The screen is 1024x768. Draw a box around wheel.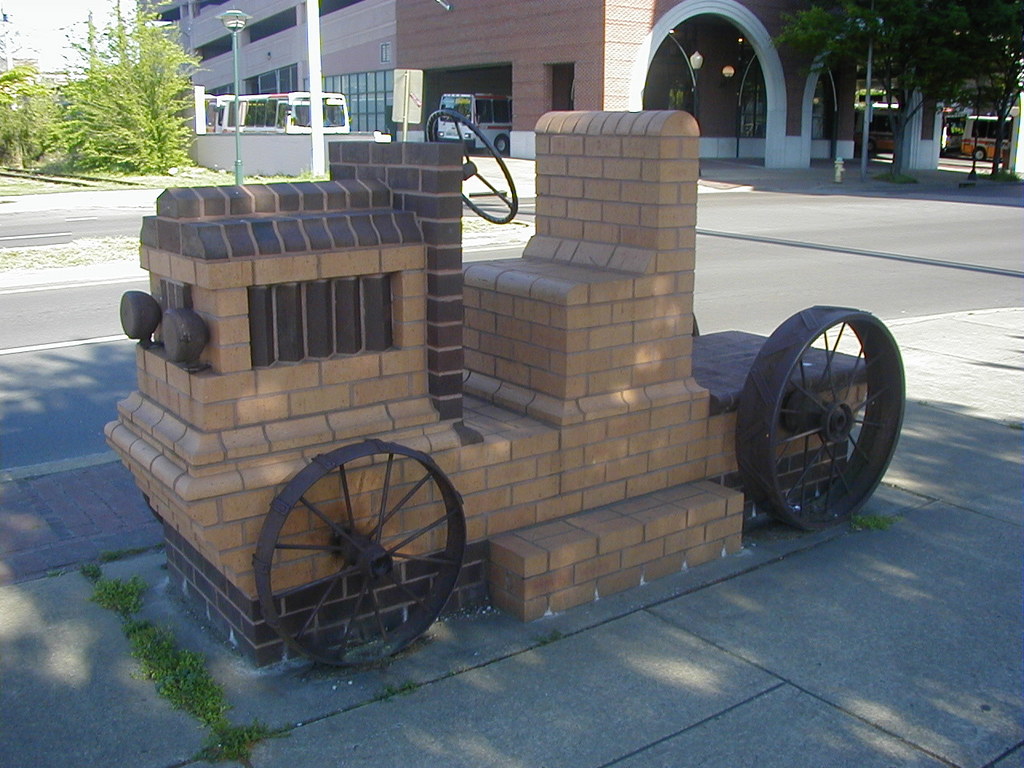
[738, 306, 892, 520].
